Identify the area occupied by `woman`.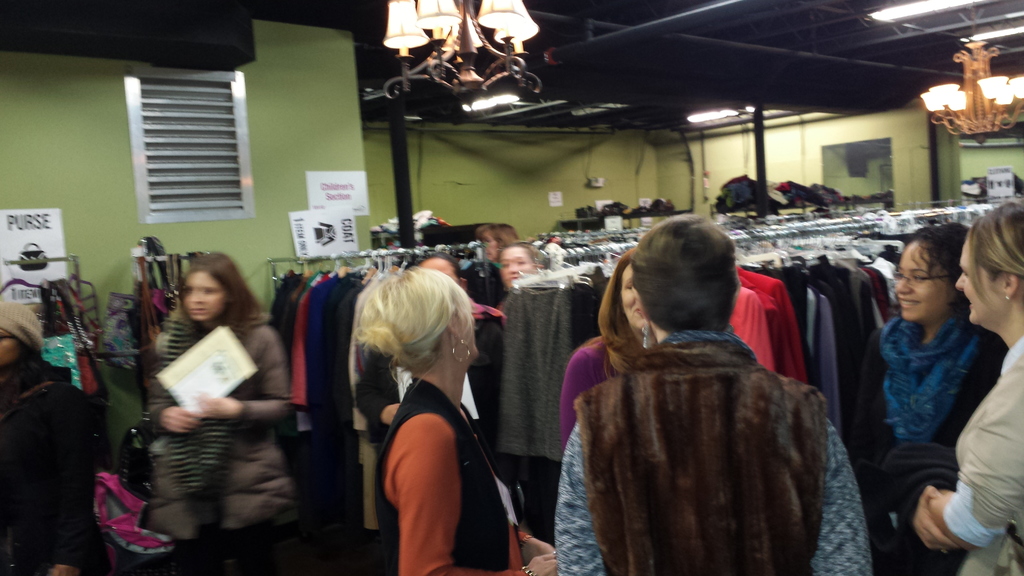
Area: <bbox>145, 250, 294, 575</bbox>.
